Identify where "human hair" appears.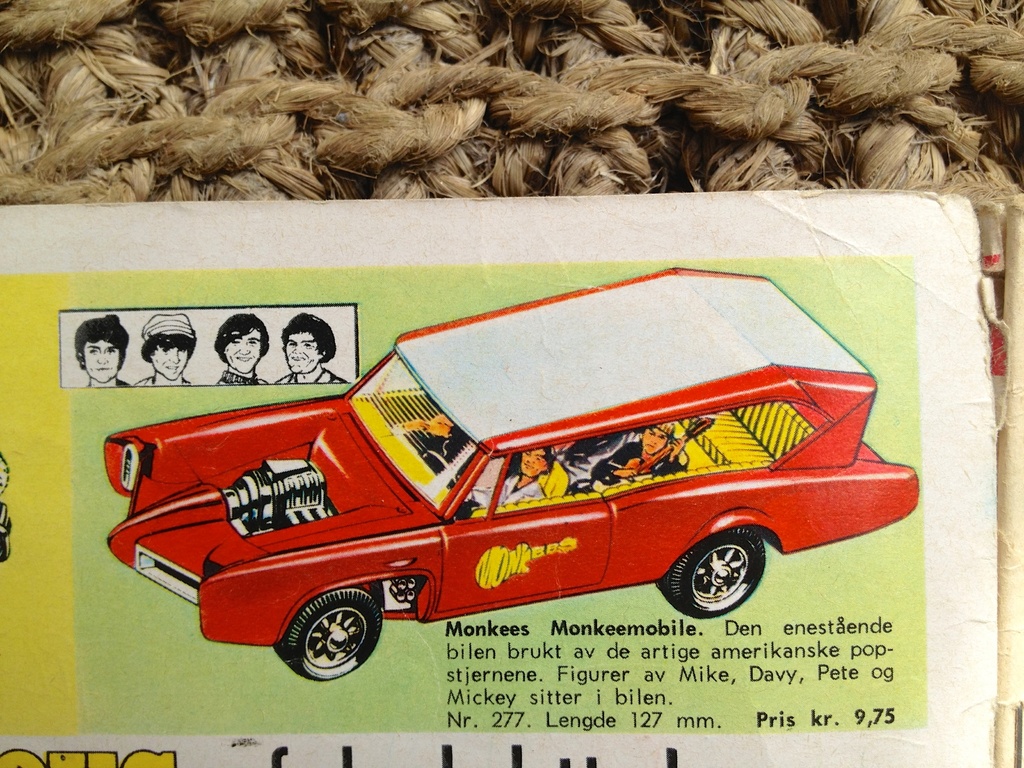
Appears at detection(141, 335, 193, 362).
